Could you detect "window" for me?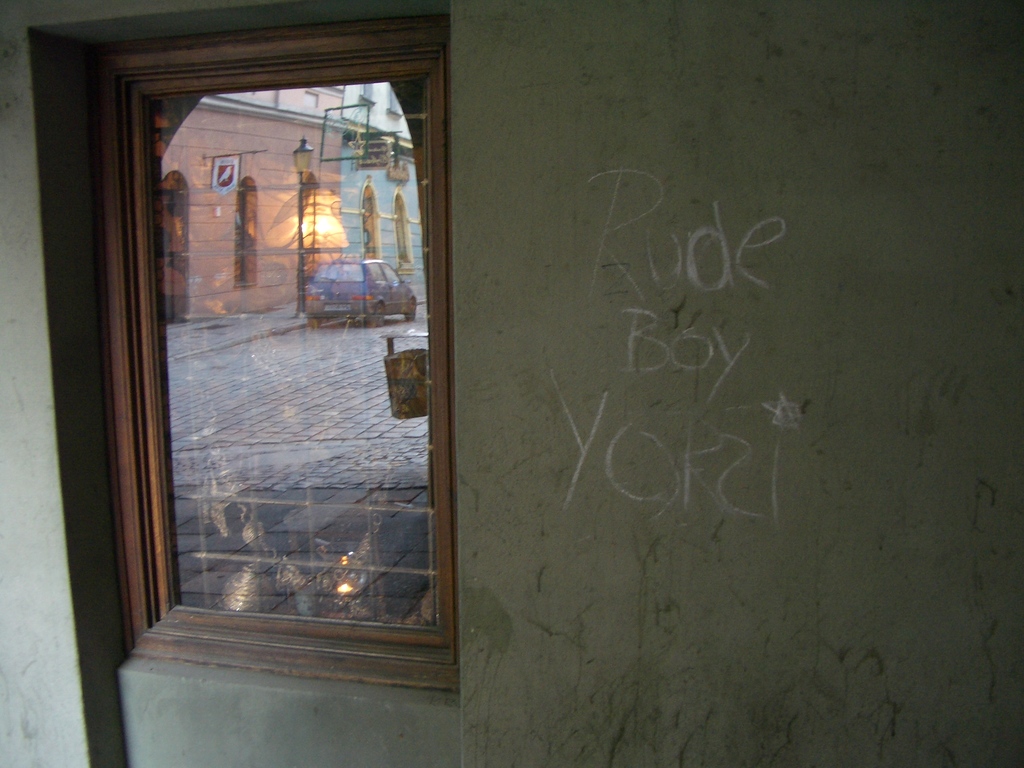
Detection result: bbox=[74, 0, 467, 671].
